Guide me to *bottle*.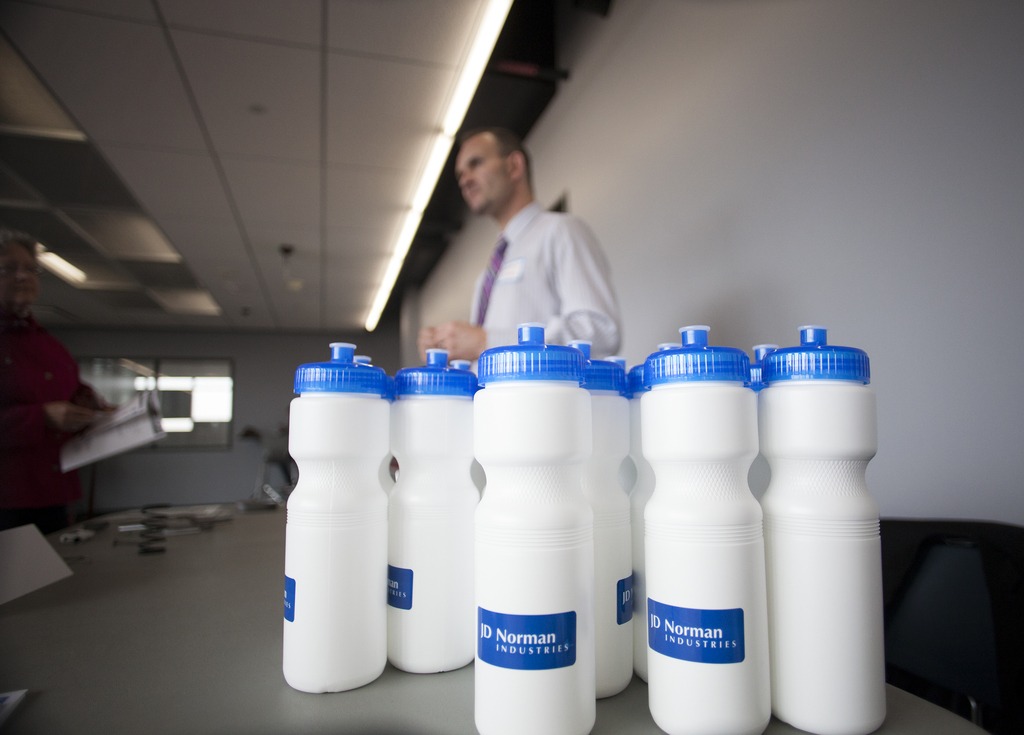
Guidance: BBox(566, 340, 653, 697).
